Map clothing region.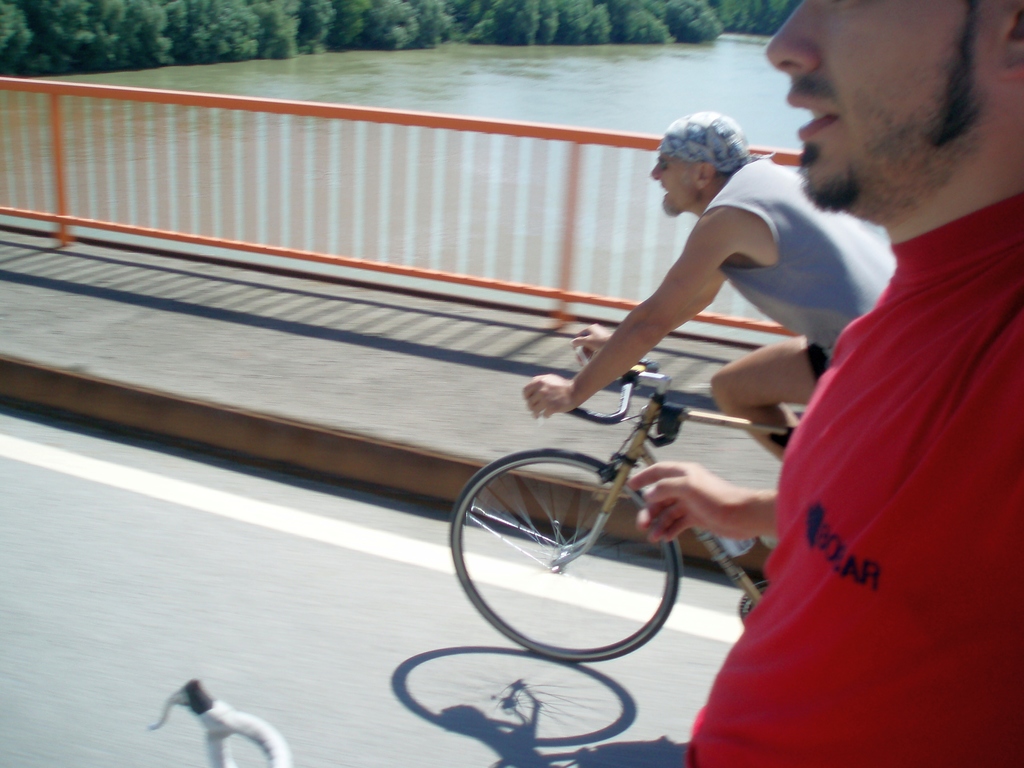
Mapped to (x1=685, y1=186, x2=1023, y2=767).
